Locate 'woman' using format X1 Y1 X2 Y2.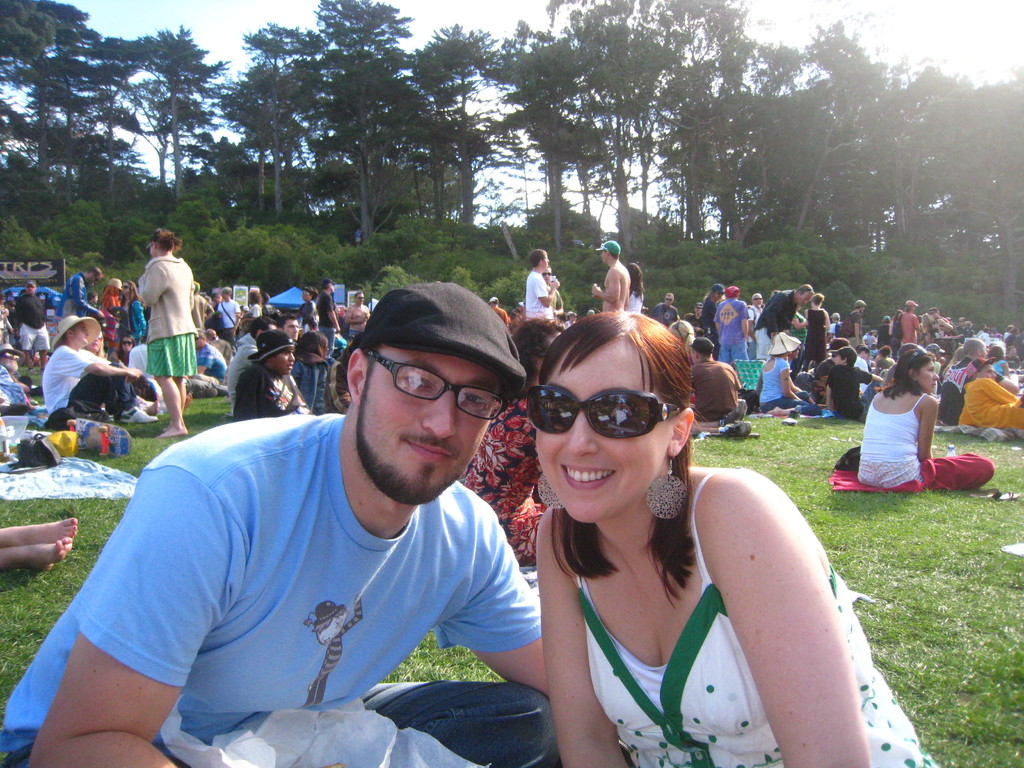
799 291 829 367.
